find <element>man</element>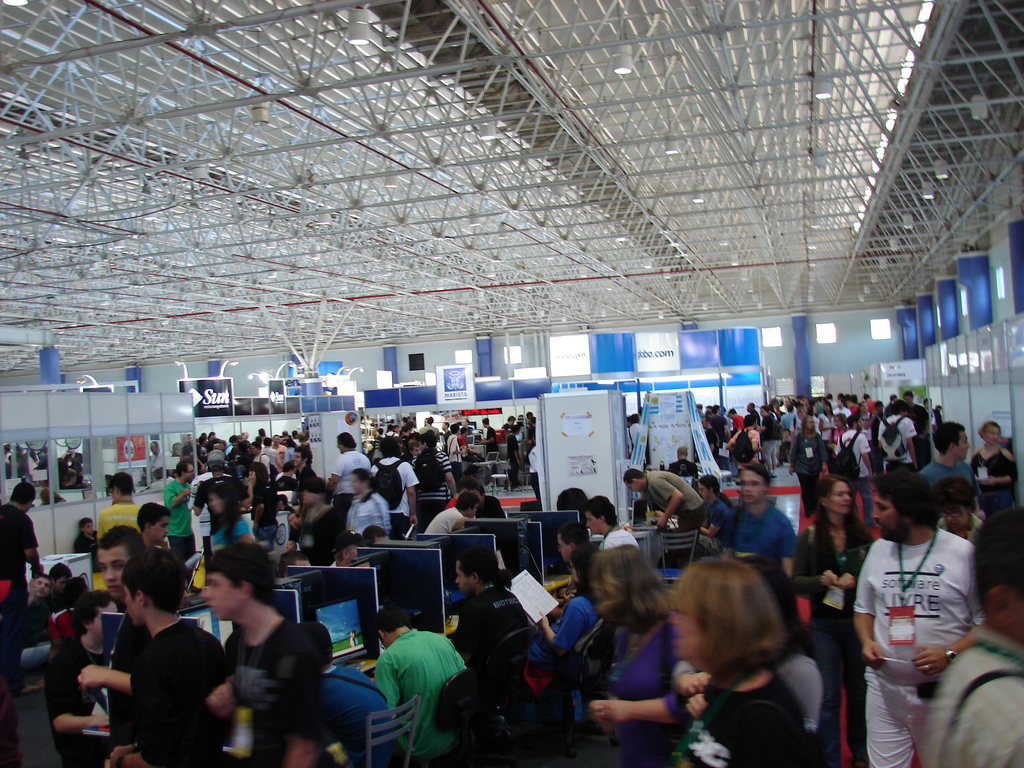
x1=916, y1=424, x2=985, y2=521
